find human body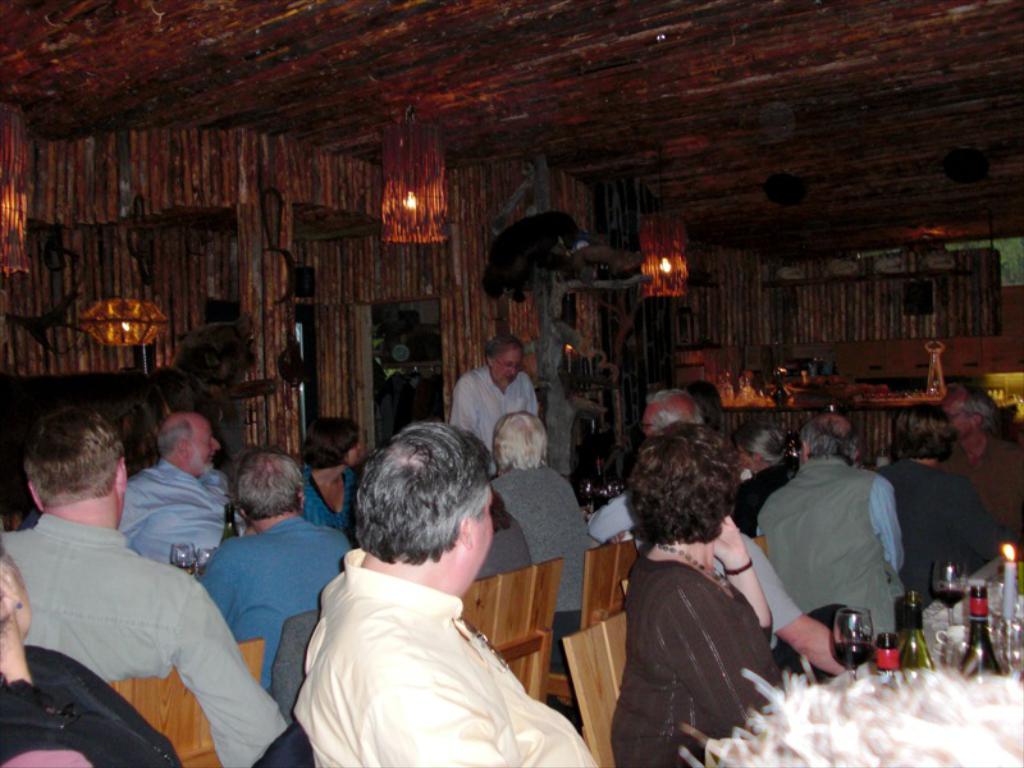
736:416:791:538
